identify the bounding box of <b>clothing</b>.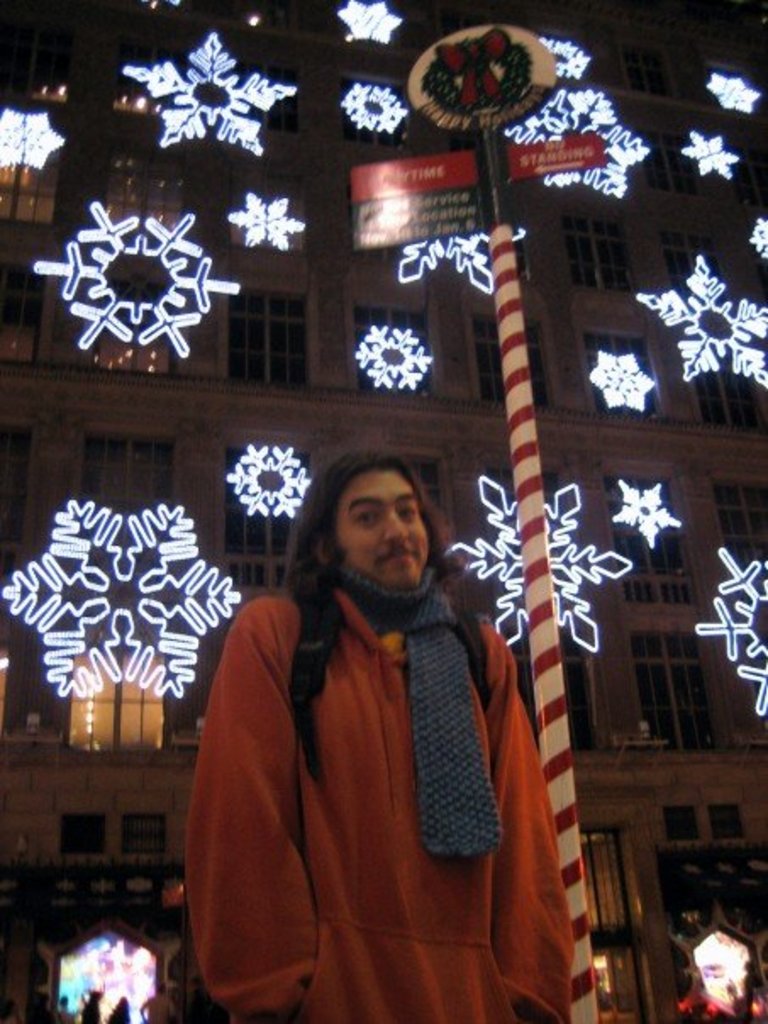
183:566:575:1022.
